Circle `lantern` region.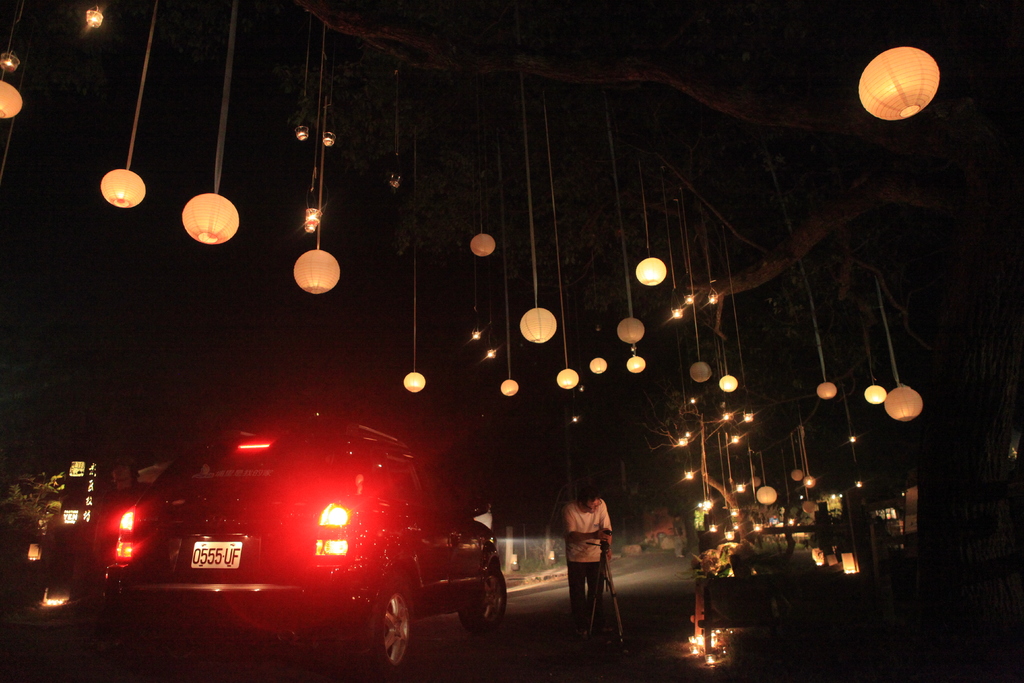
Region: box=[503, 383, 524, 395].
